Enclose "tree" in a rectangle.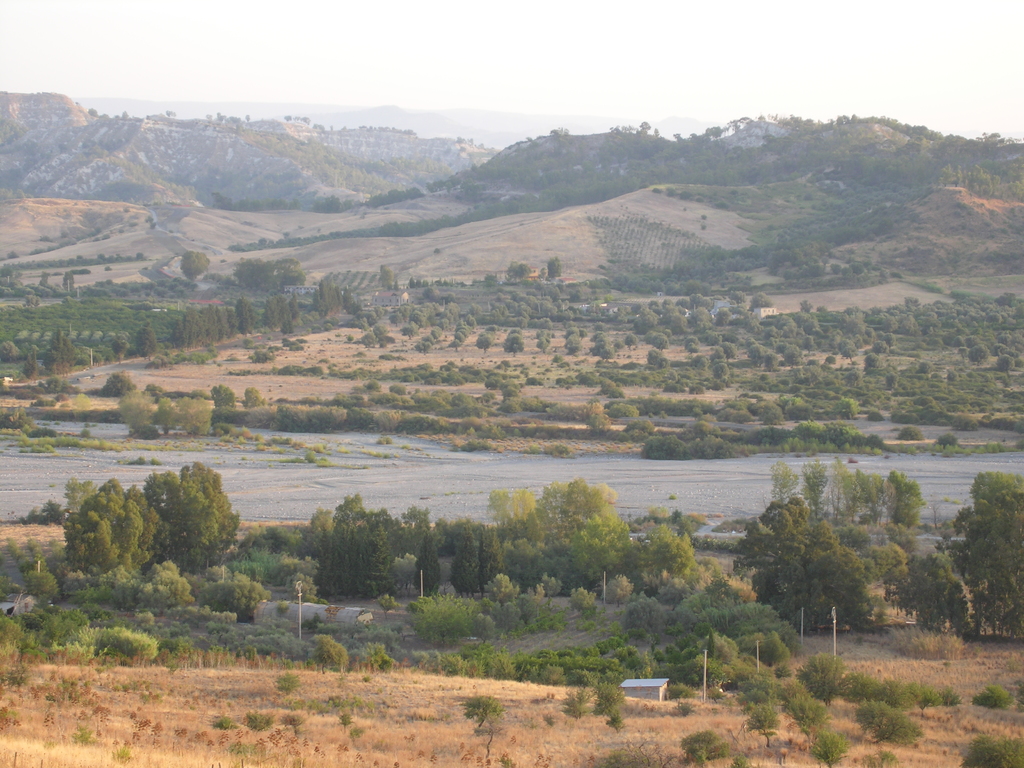
locate(781, 349, 802, 367).
